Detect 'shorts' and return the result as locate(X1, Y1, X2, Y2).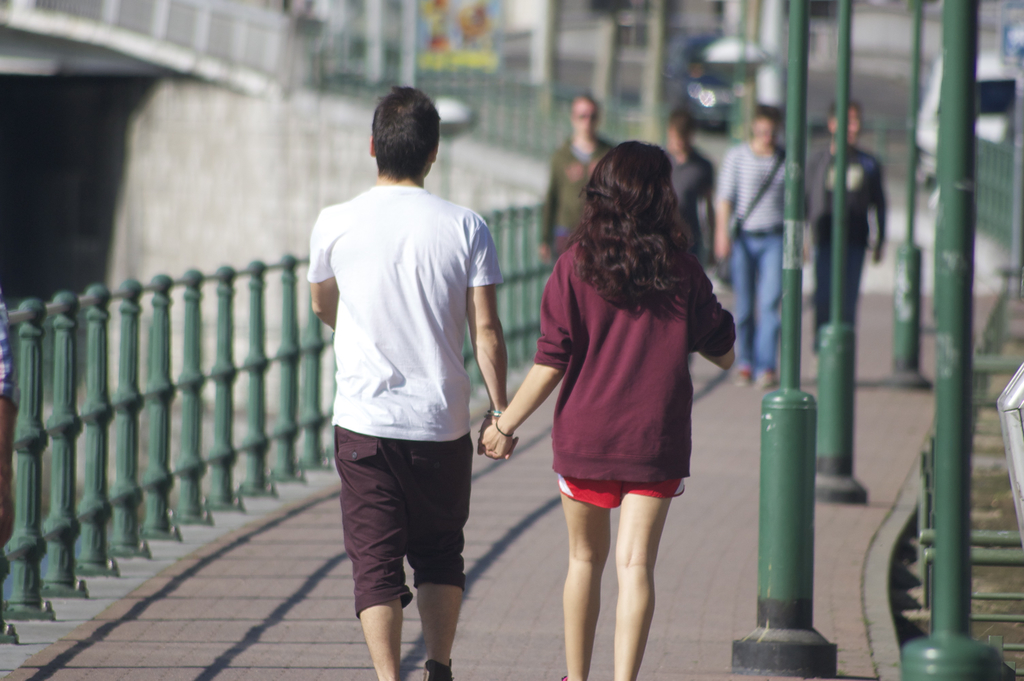
locate(336, 450, 479, 604).
